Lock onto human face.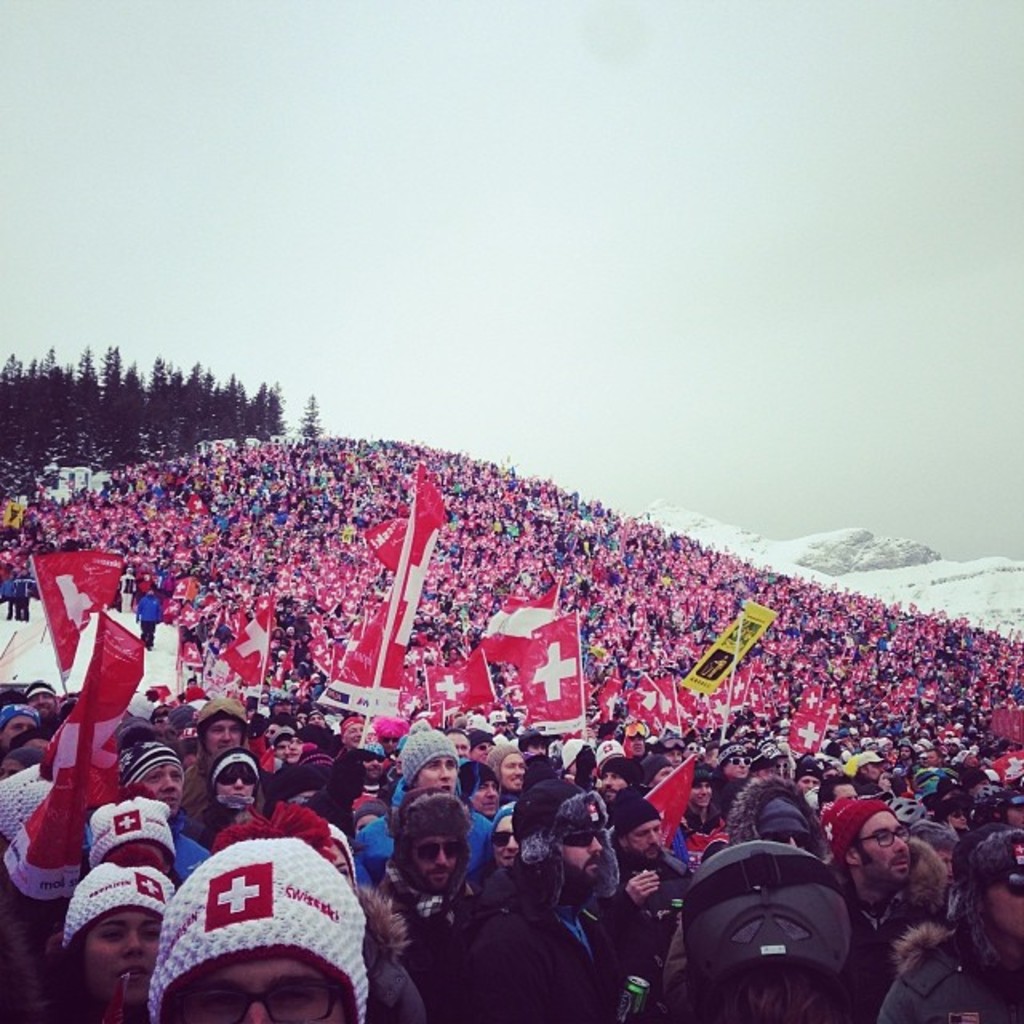
Locked: (left=725, top=757, right=758, bottom=781).
